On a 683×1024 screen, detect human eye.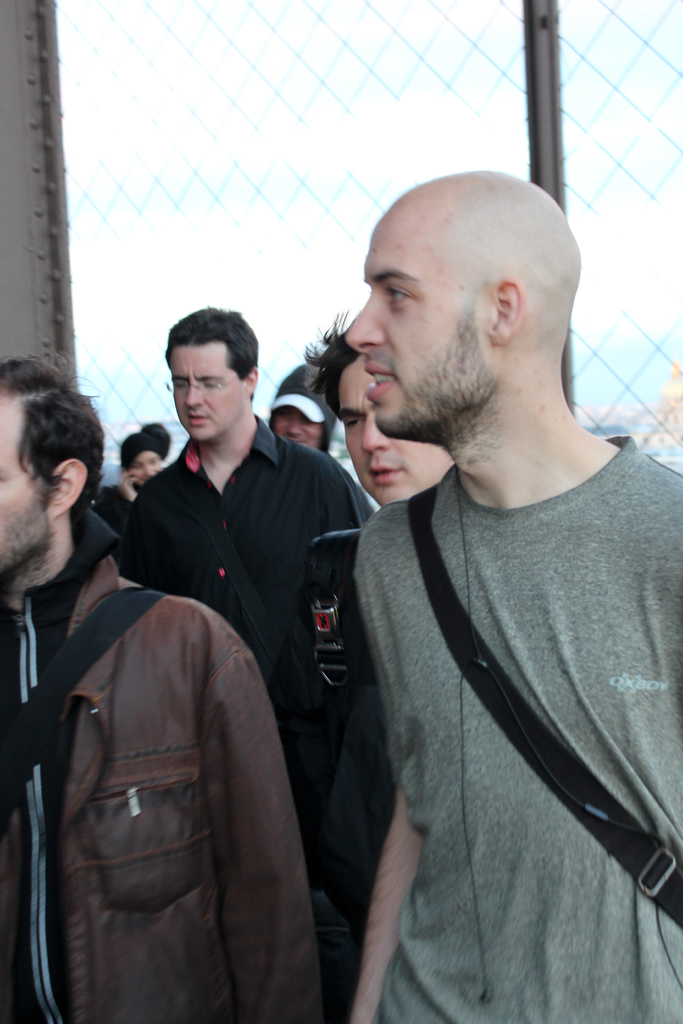
[x1=385, y1=288, x2=415, y2=309].
